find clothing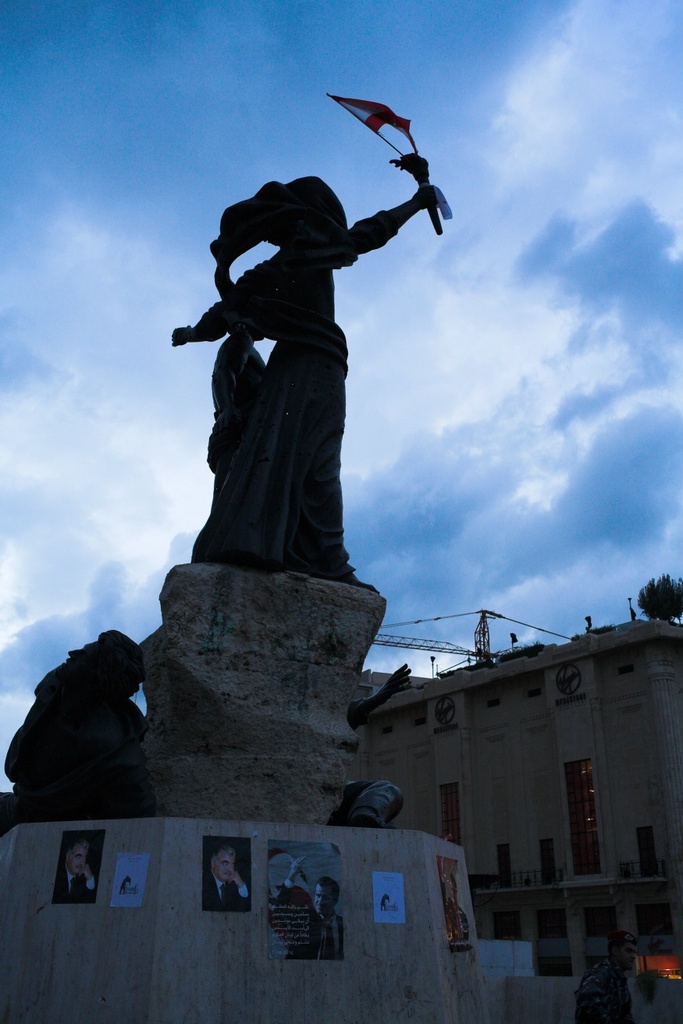
box=[52, 866, 96, 905]
